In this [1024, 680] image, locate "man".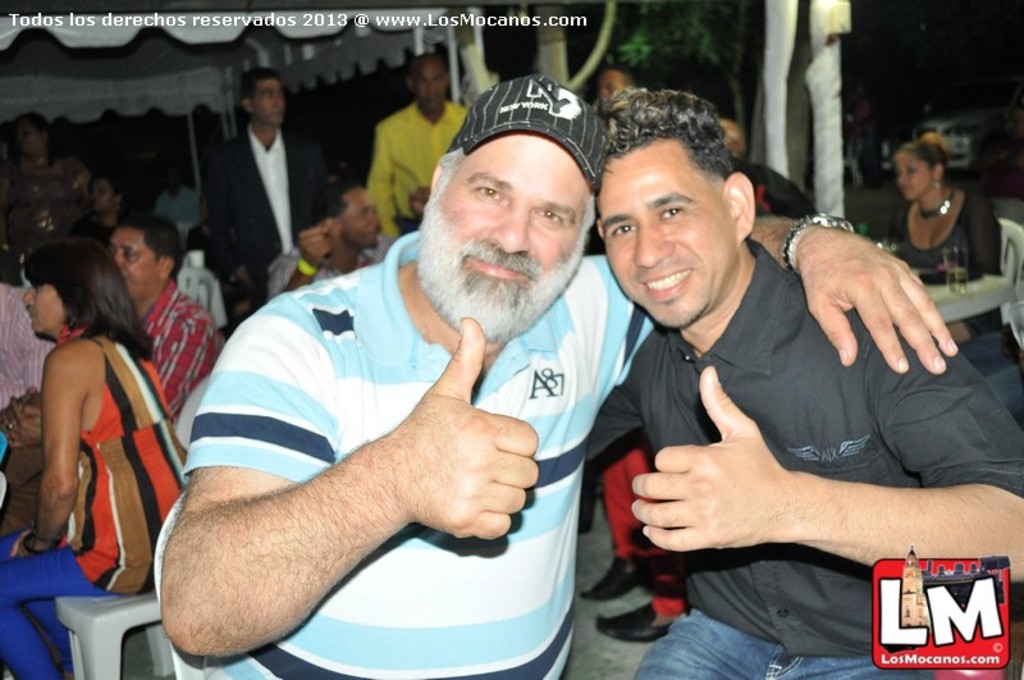
Bounding box: box(152, 70, 960, 679).
